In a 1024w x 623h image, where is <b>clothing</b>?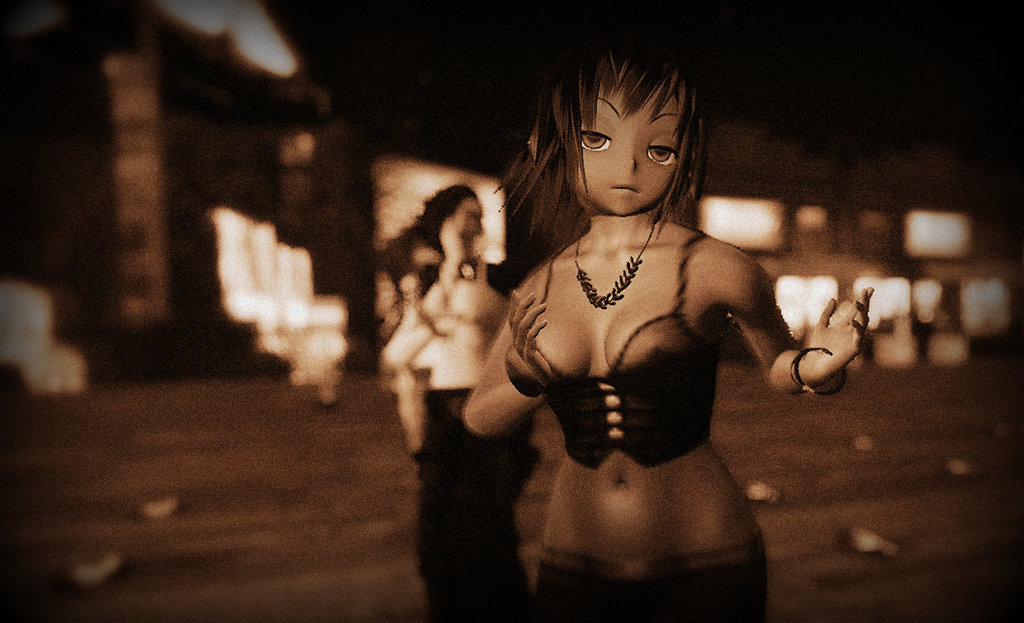
x1=525, y1=229, x2=711, y2=470.
